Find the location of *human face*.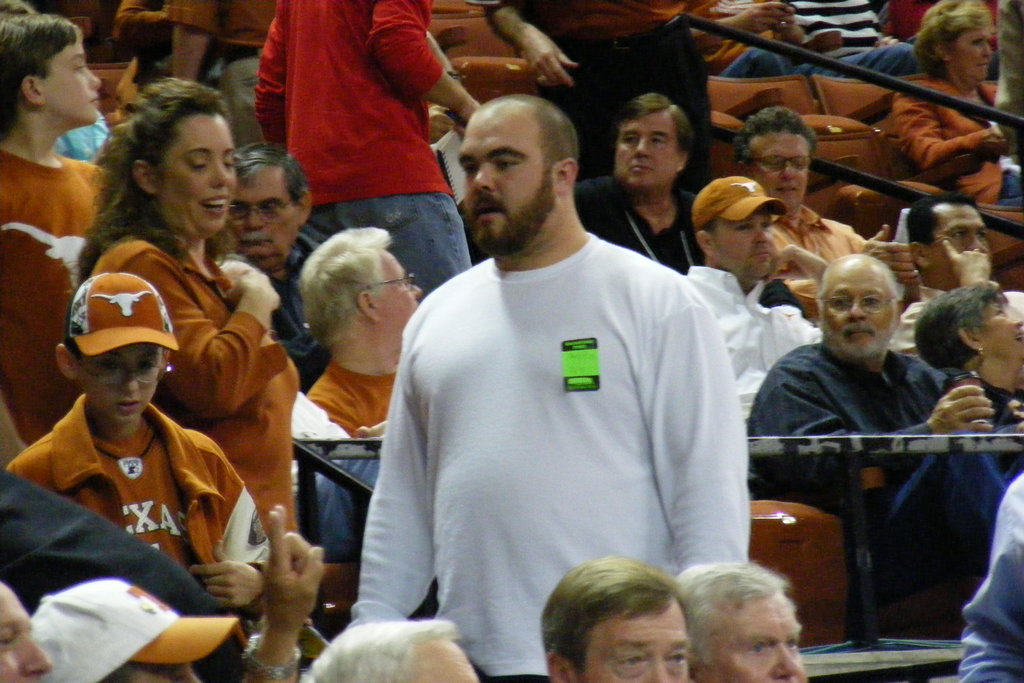
Location: detection(228, 172, 305, 264).
